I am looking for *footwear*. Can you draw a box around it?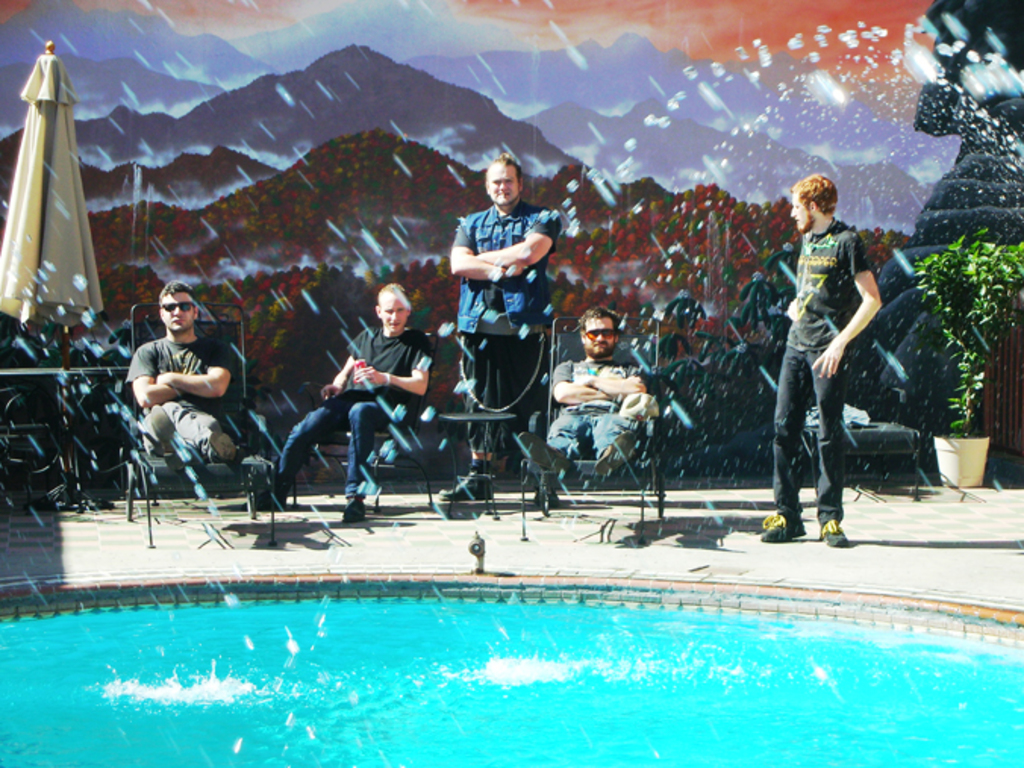
Sure, the bounding box is detection(536, 488, 560, 509).
